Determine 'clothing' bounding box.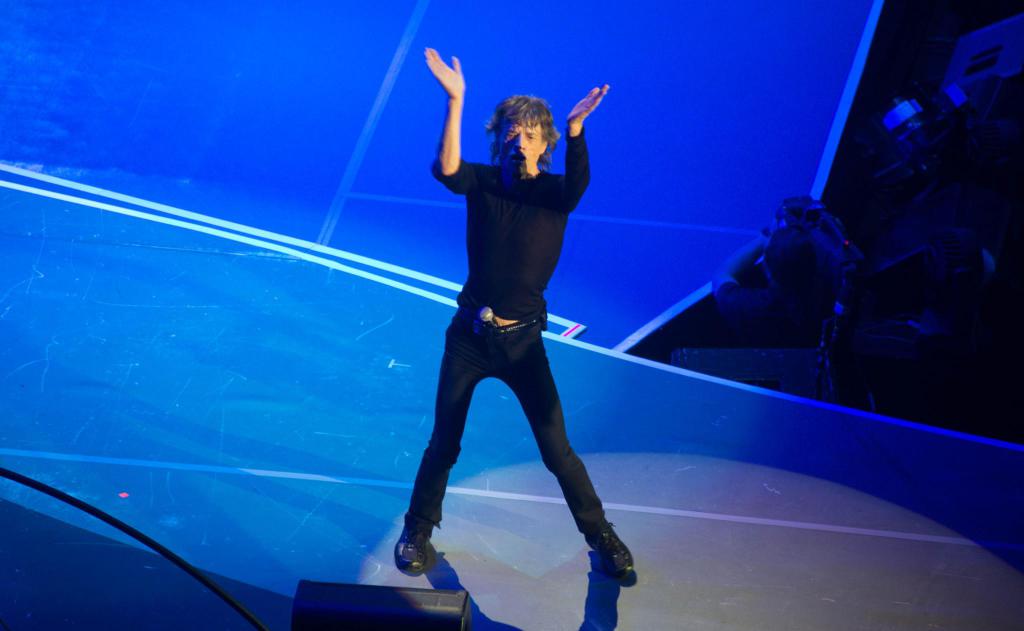
Determined: left=405, top=69, right=616, bottom=536.
